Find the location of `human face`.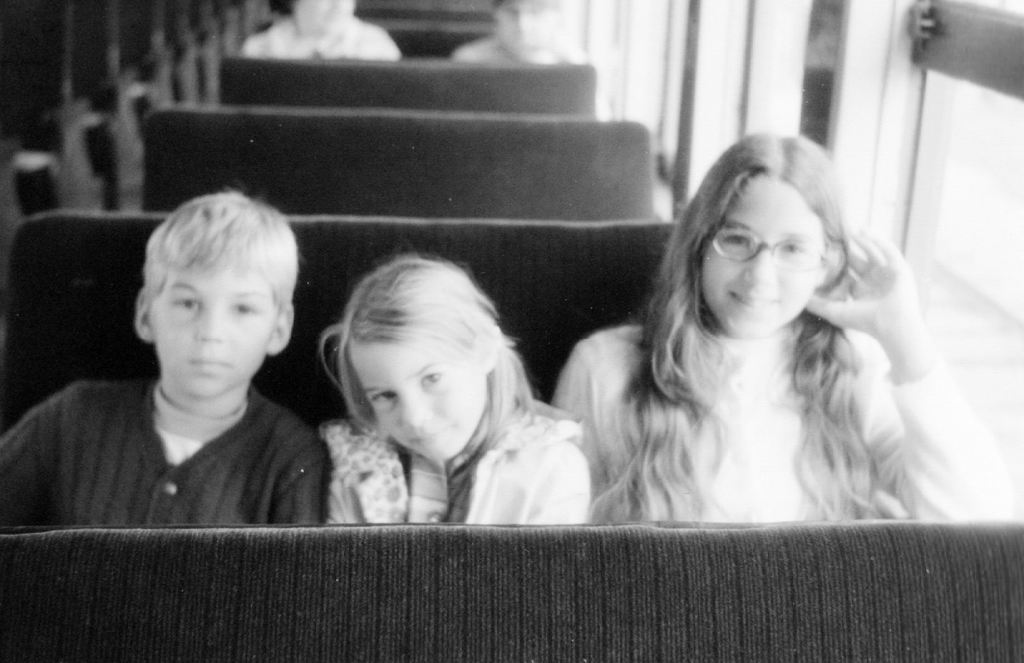
Location: [left=149, top=265, right=273, bottom=399].
